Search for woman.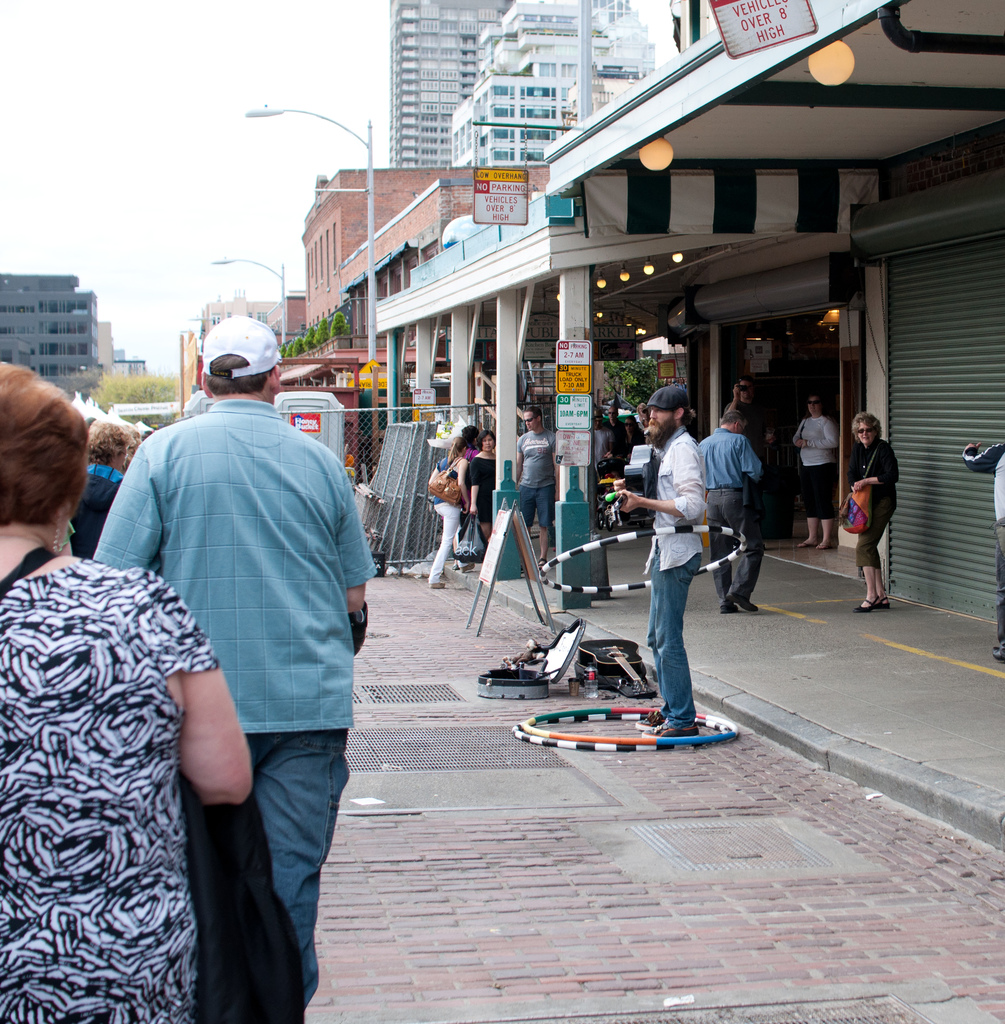
Found at rect(791, 388, 837, 553).
